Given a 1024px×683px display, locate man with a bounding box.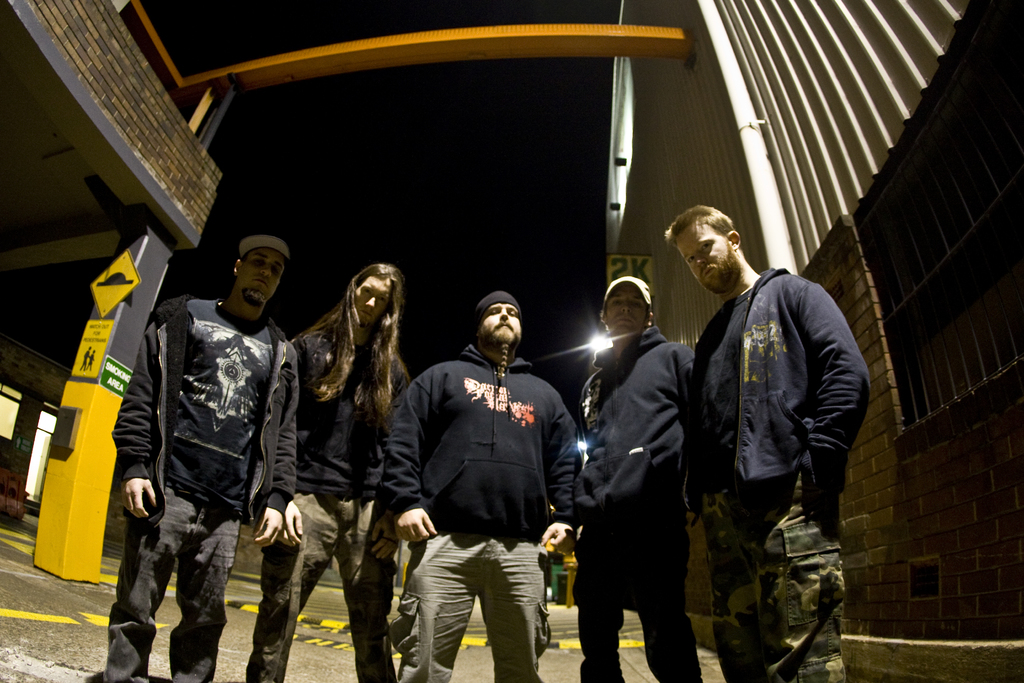
Located: {"x1": 376, "y1": 239, "x2": 572, "y2": 673}.
